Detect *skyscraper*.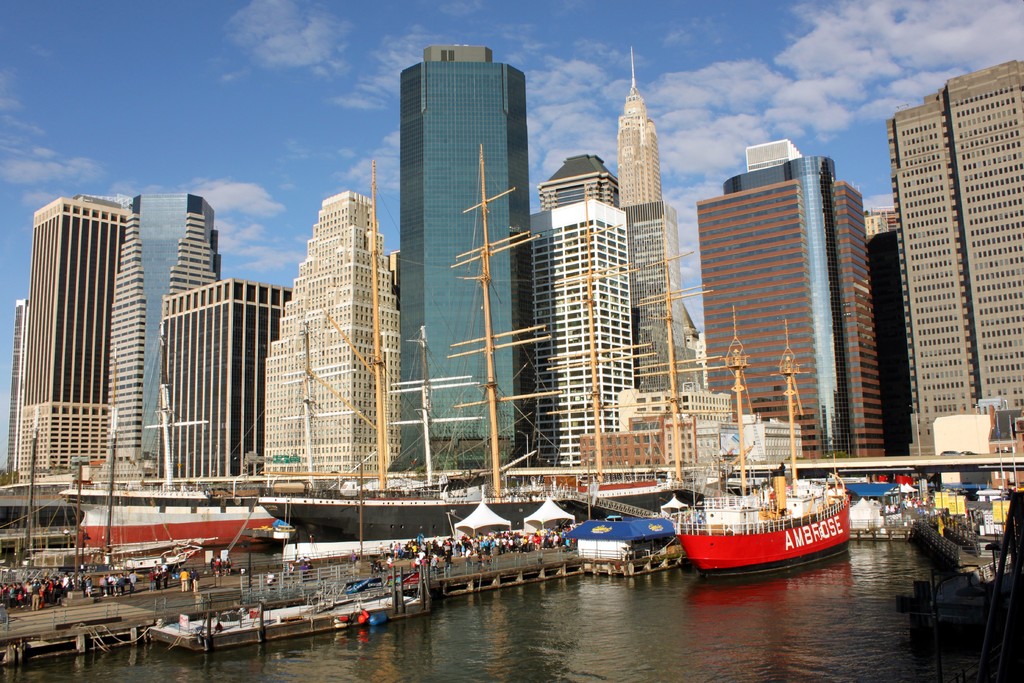
Detected at BBox(163, 191, 227, 296).
